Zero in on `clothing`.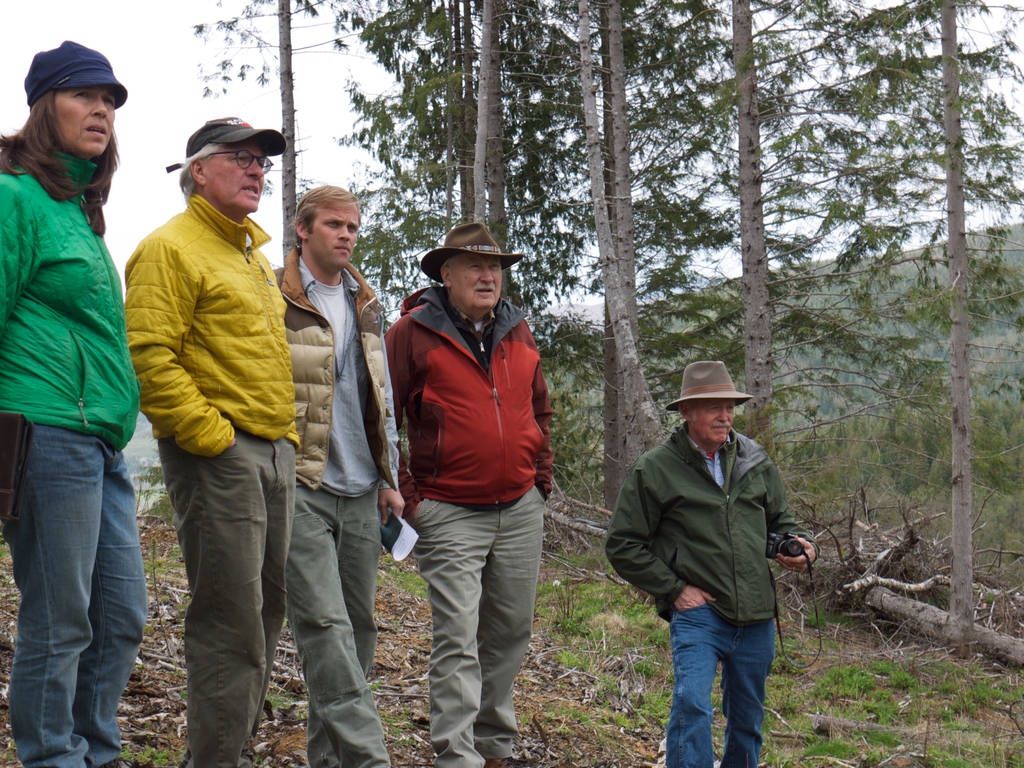
Zeroed in: {"left": 386, "top": 288, "right": 555, "bottom": 767}.
